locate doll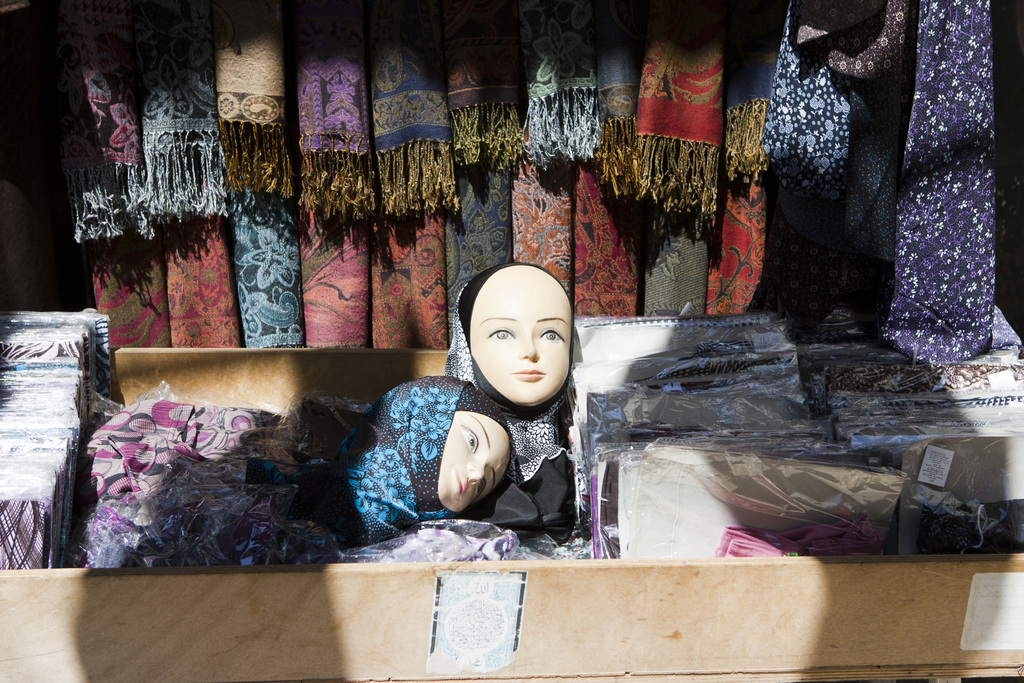
<region>259, 378, 514, 536</region>
